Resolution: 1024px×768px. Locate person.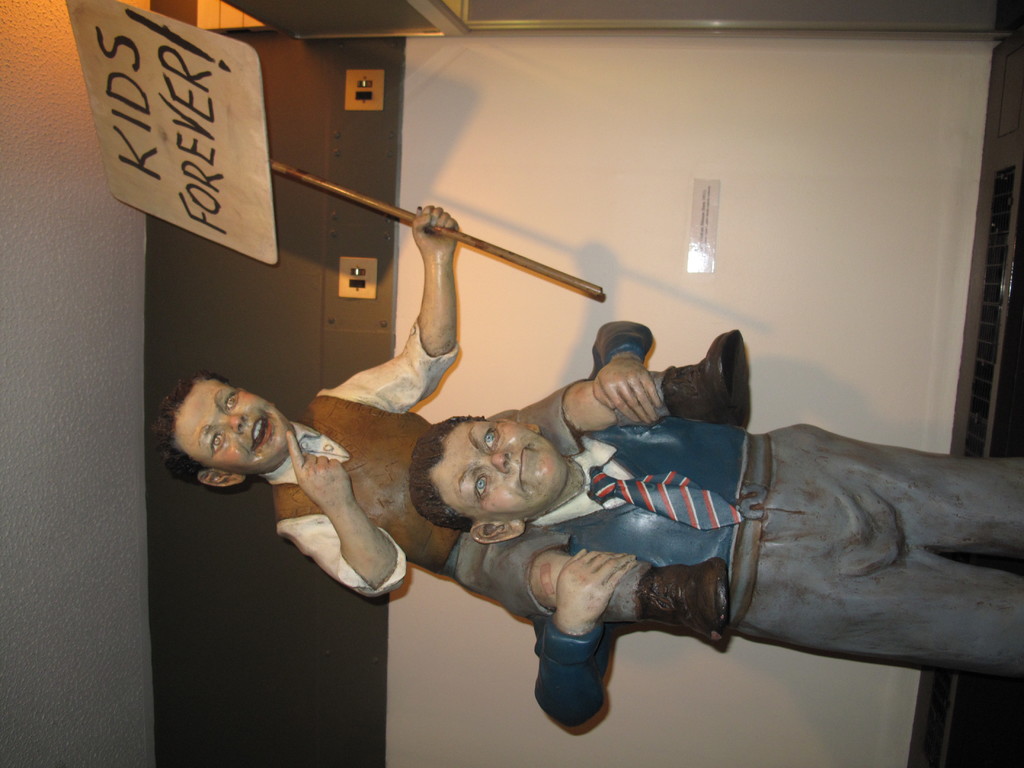
pyautogui.locateOnScreen(393, 320, 1020, 733).
